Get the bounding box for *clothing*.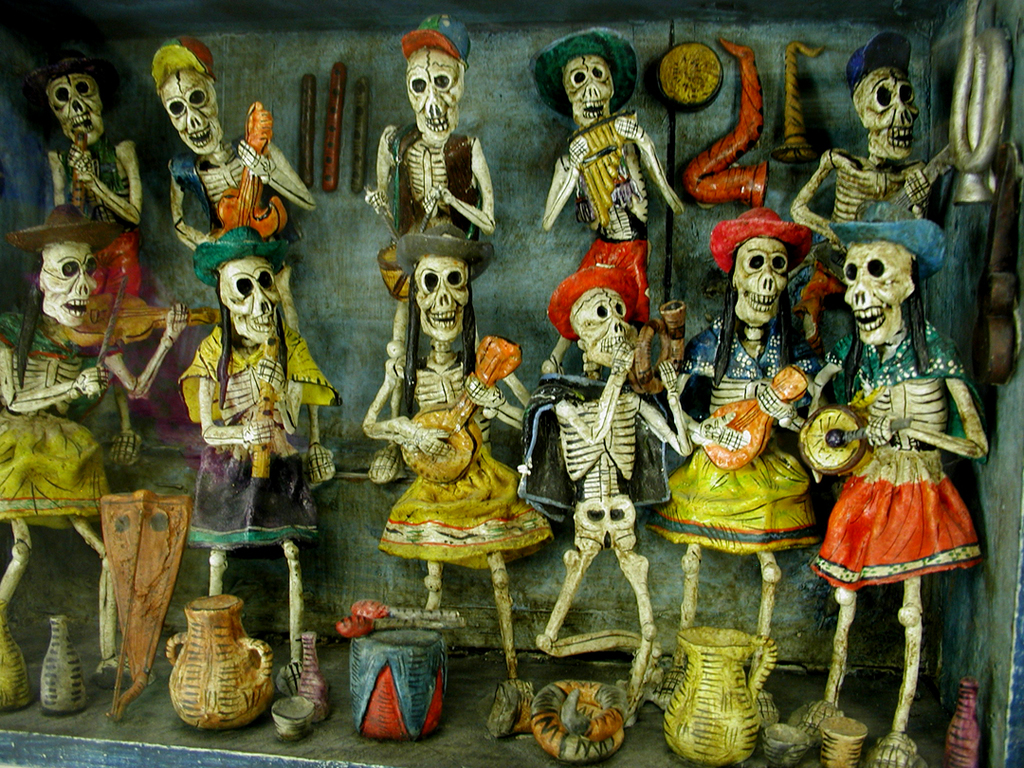
54,148,119,213.
